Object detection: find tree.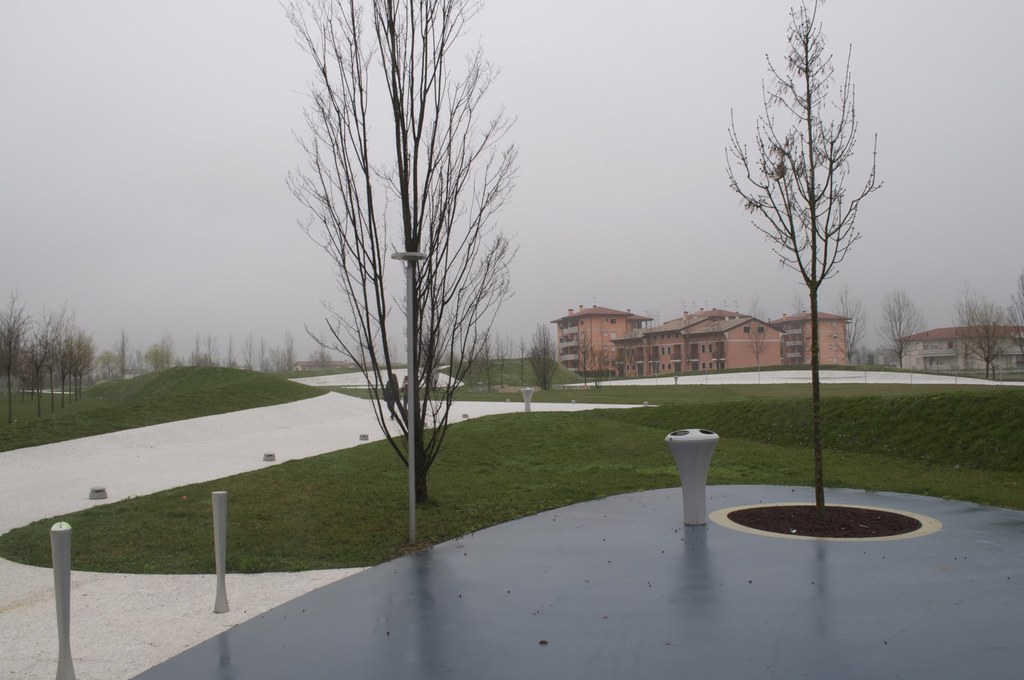
708:0:904:522.
